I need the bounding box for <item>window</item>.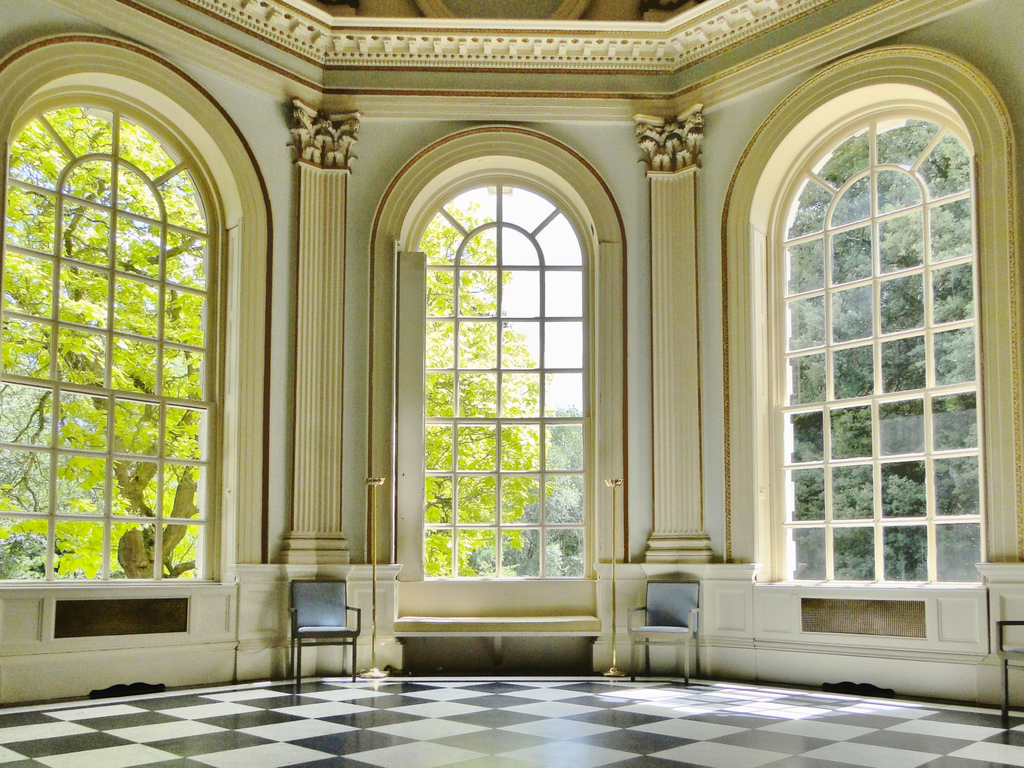
Here it is: [left=772, top=105, right=983, bottom=587].
